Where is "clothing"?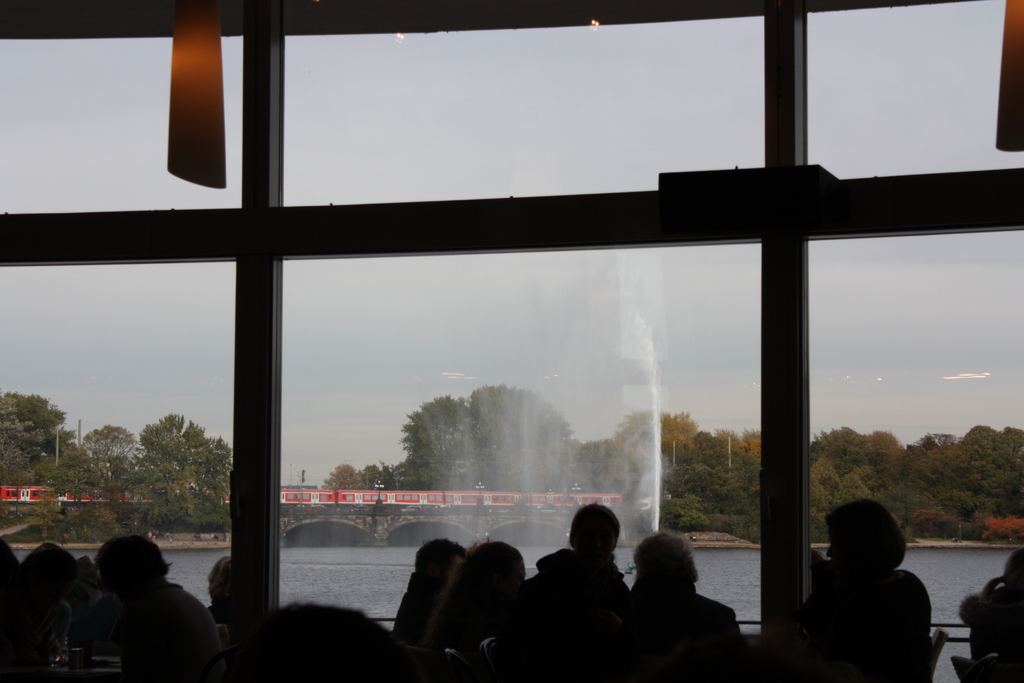
(left=634, top=581, right=742, bottom=682).
